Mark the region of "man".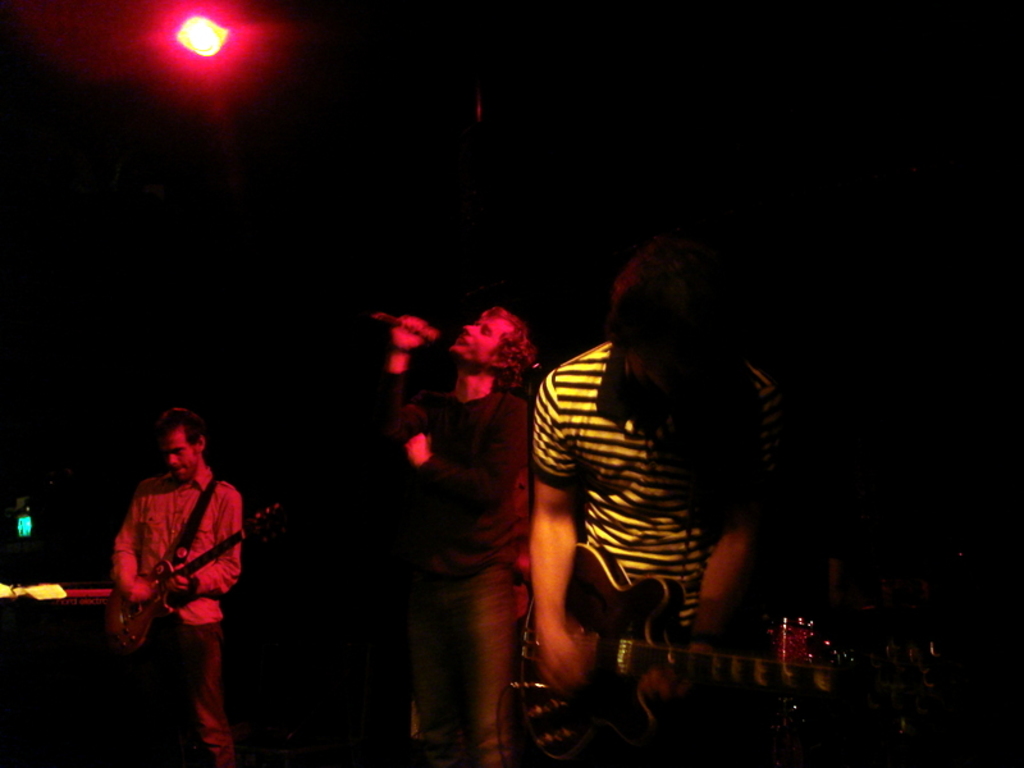
Region: pyautogui.locateOnScreen(78, 389, 257, 739).
